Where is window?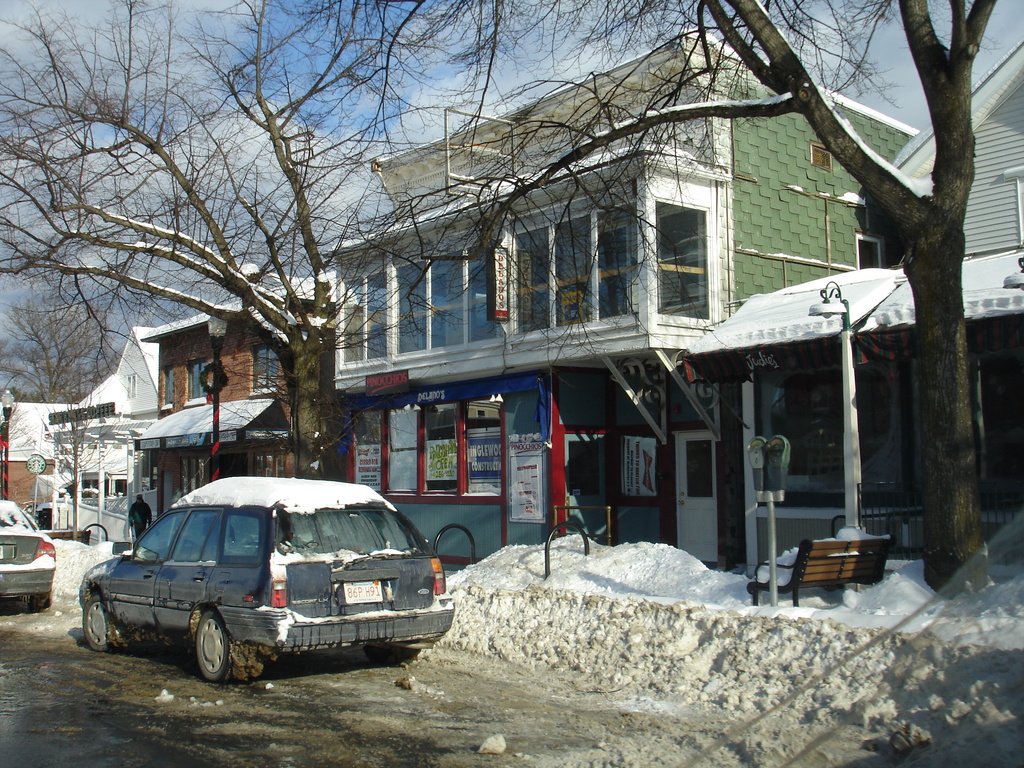
region(342, 274, 368, 367).
